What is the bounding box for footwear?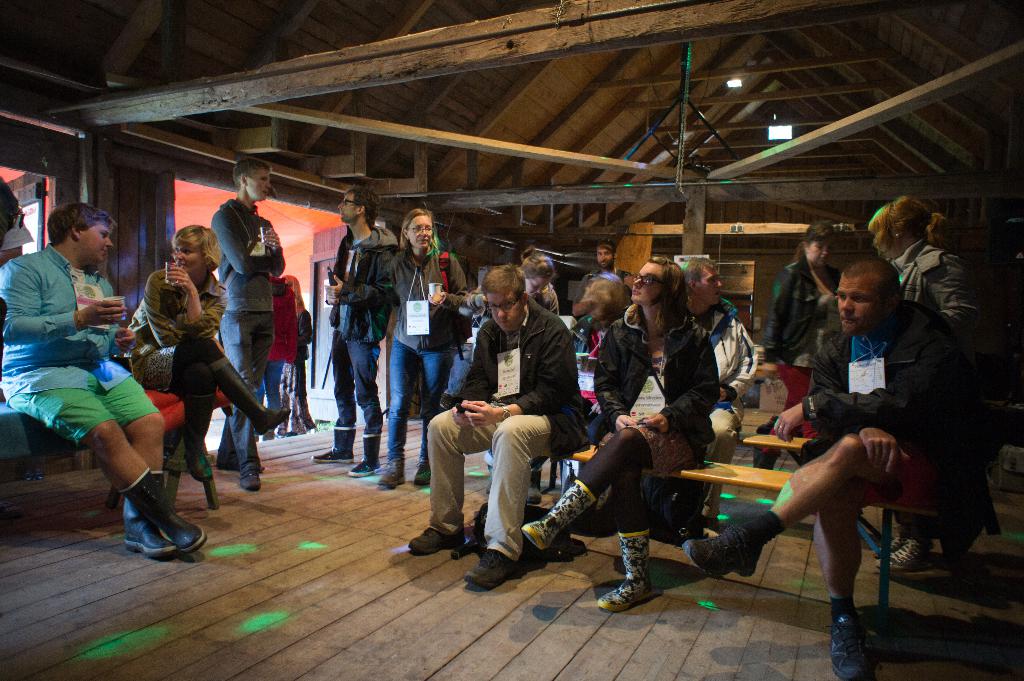
Rect(374, 463, 410, 489).
